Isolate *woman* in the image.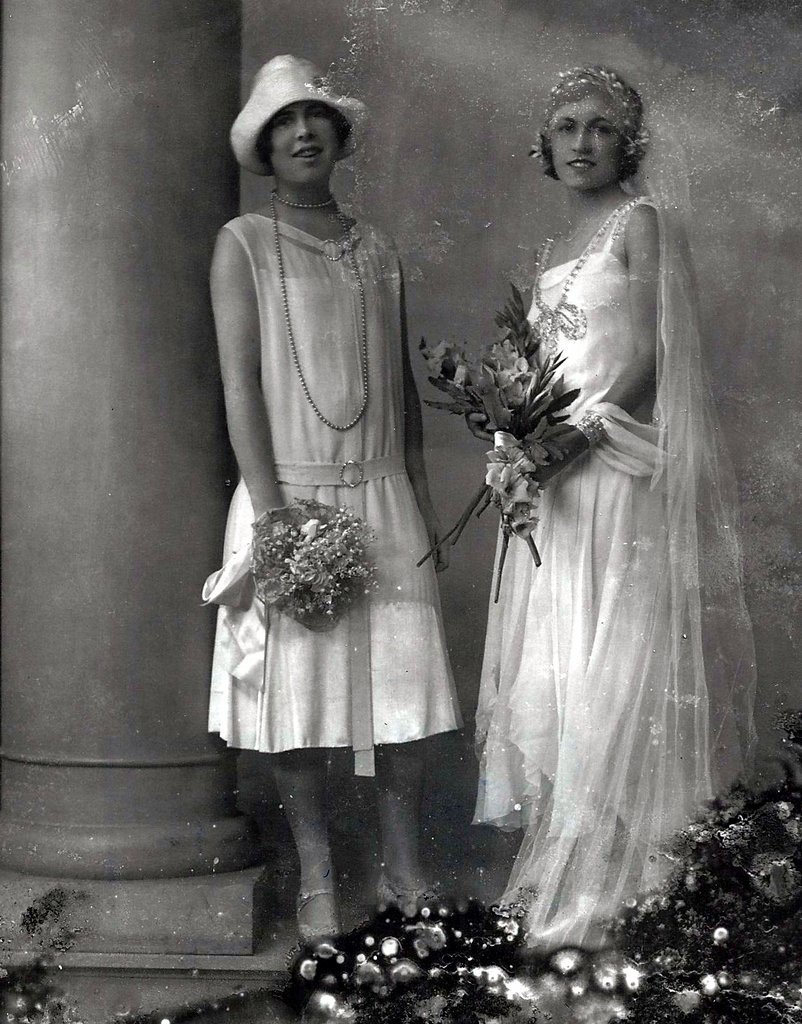
Isolated region: x1=436, y1=67, x2=731, y2=950.
